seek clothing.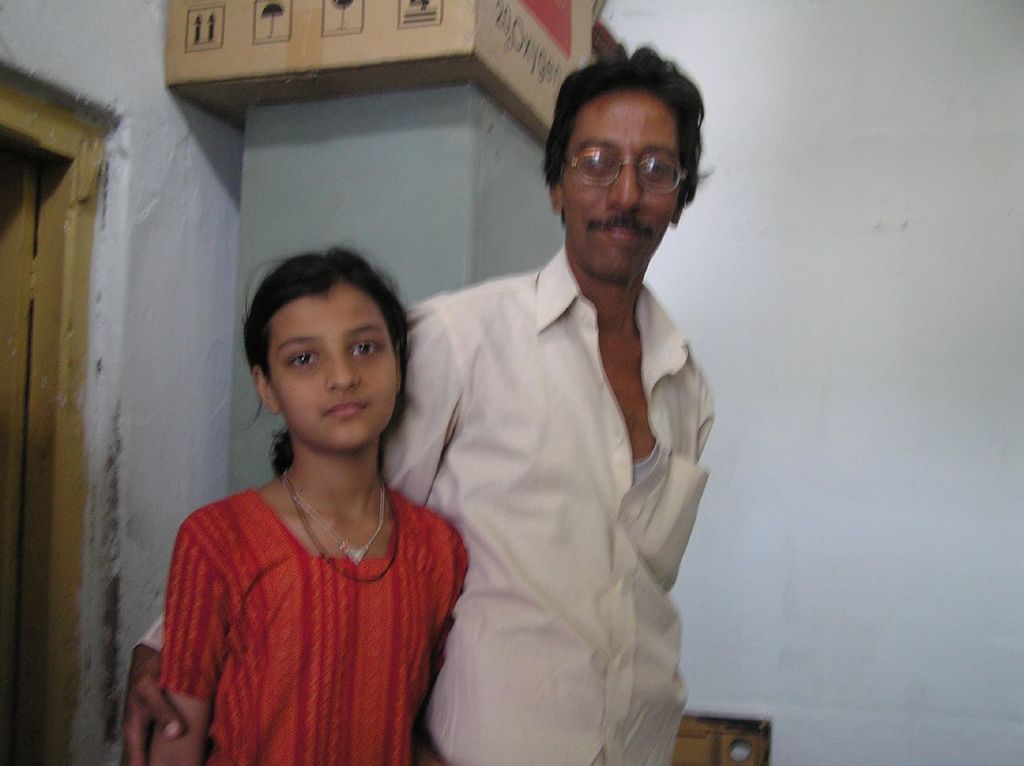
<region>378, 170, 722, 759</region>.
